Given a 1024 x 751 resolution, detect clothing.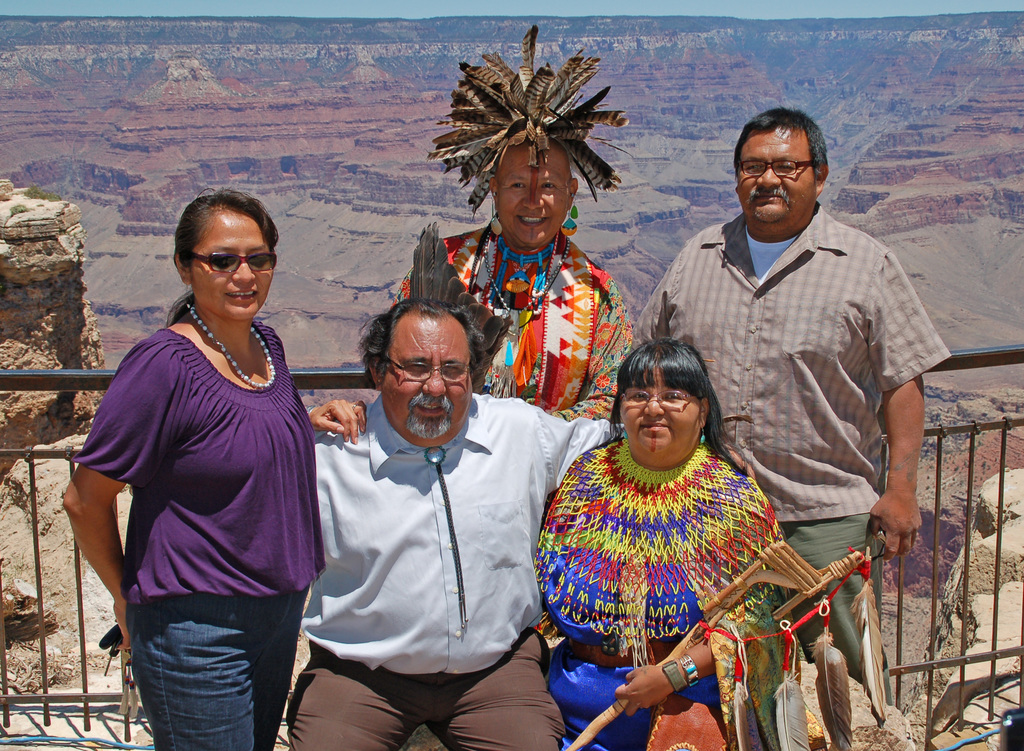
<bbox>636, 197, 936, 686</bbox>.
